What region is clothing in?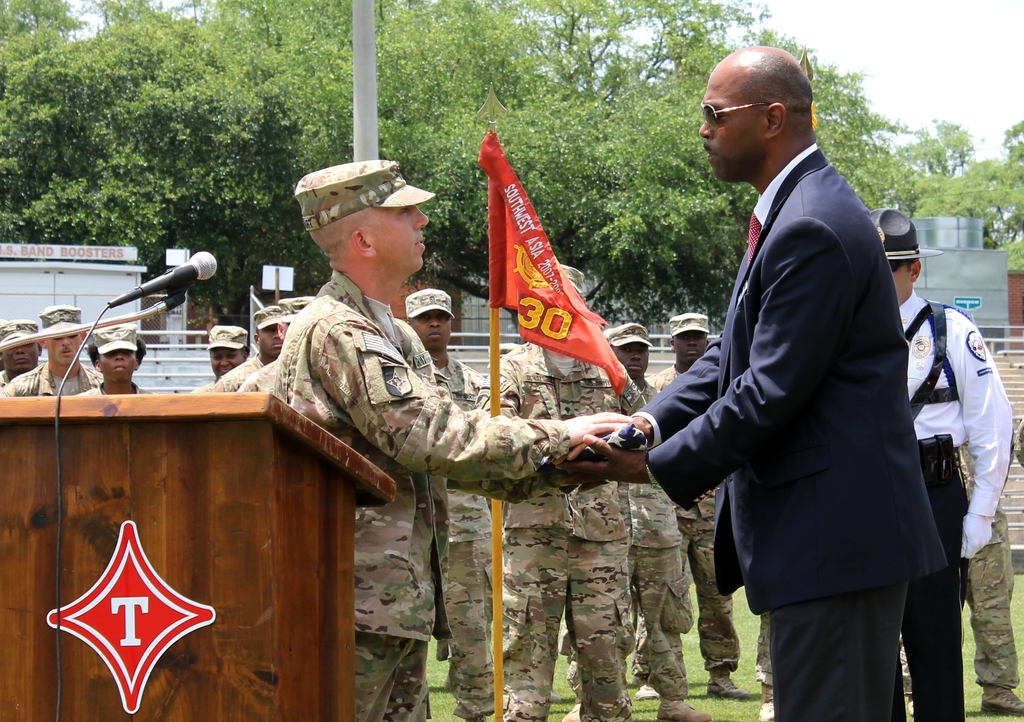
bbox=(754, 616, 778, 691).
